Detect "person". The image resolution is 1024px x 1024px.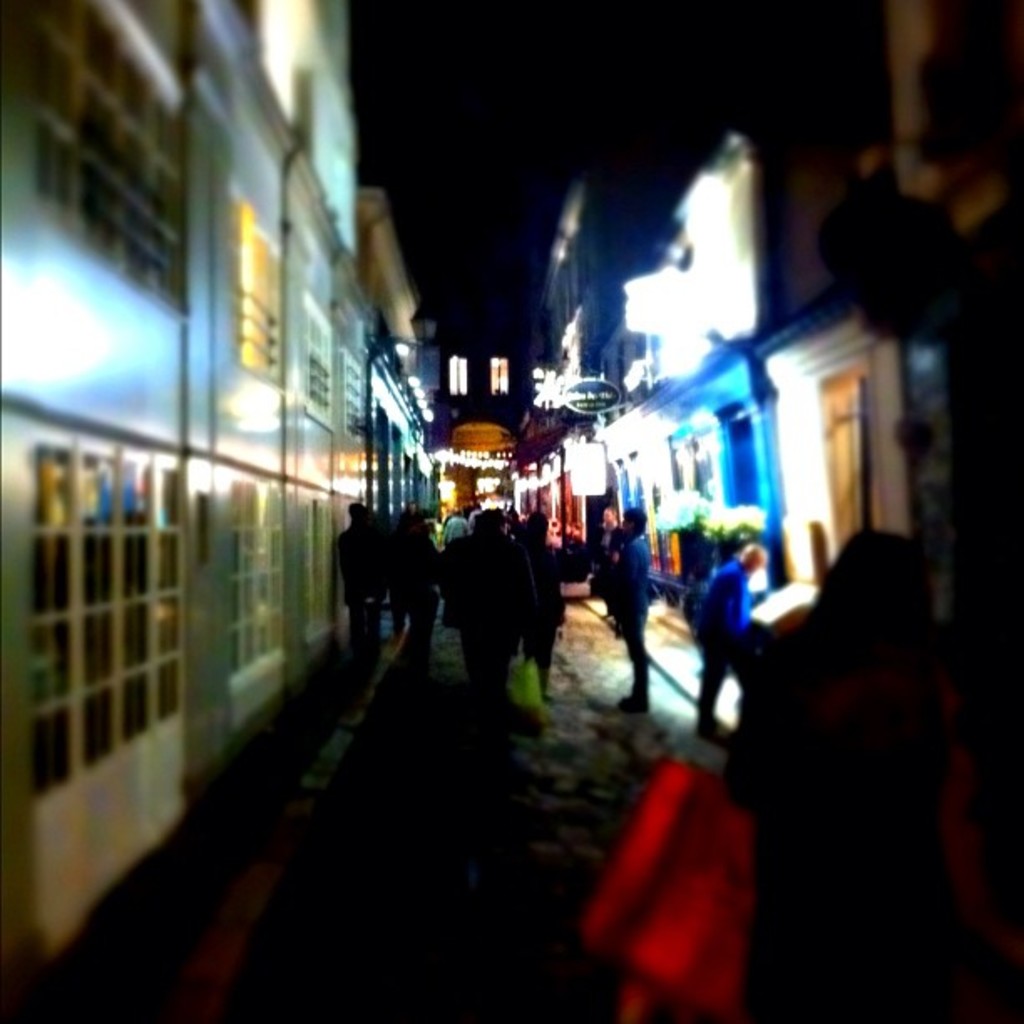
bbox=(728, 529, 950, 1021).
